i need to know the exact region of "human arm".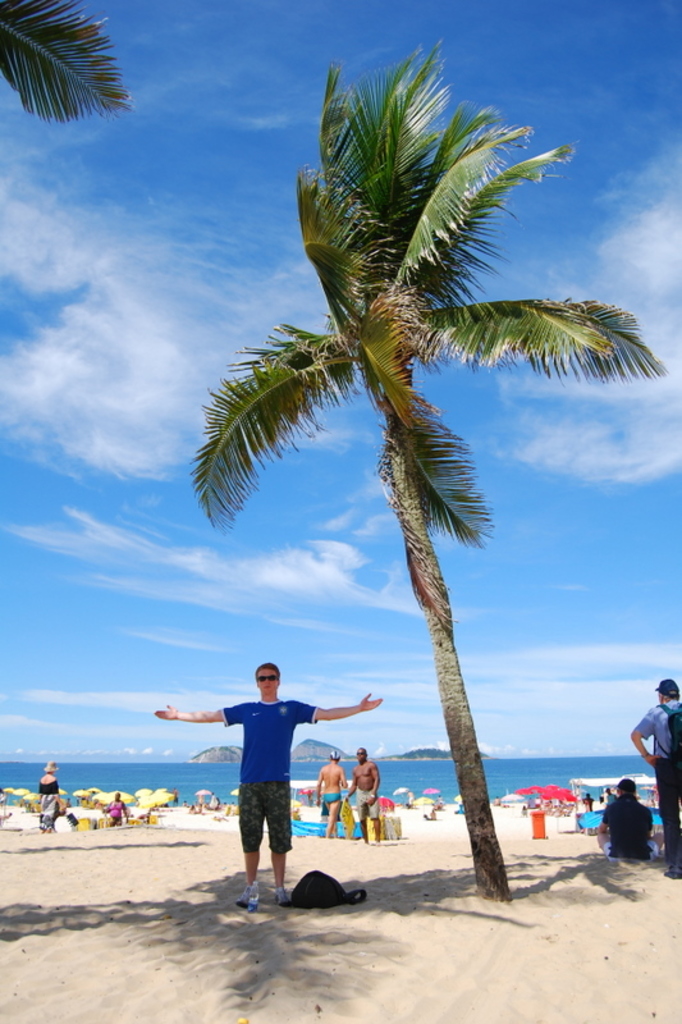
Region: bbox(343, 762, 356, 794).
